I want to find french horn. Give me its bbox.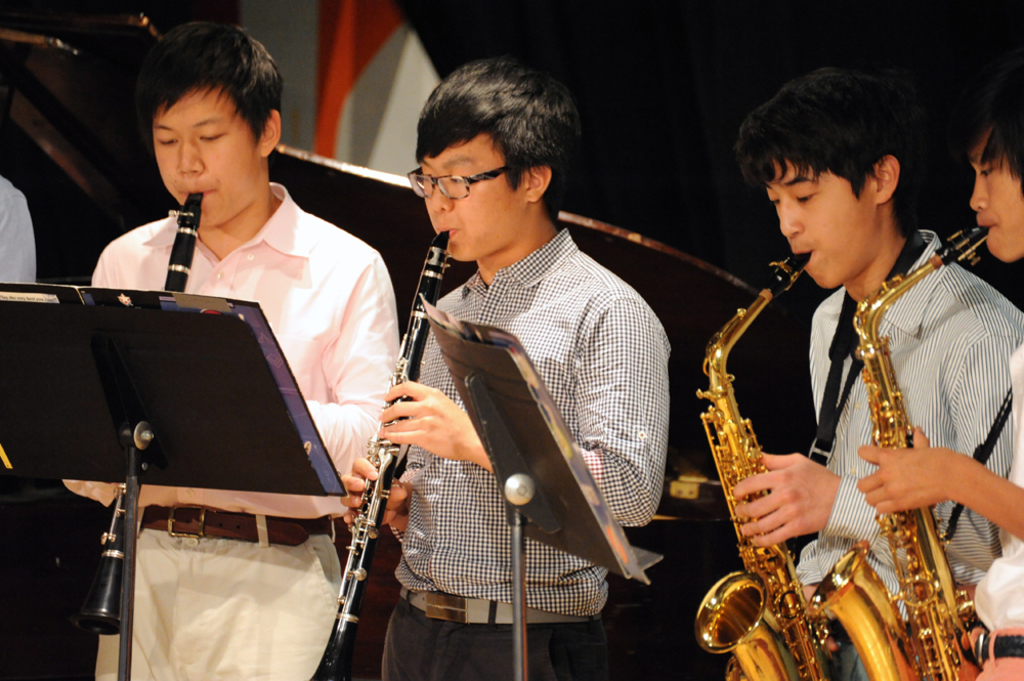
[left=66, top=188, right=205, bottom=649].
